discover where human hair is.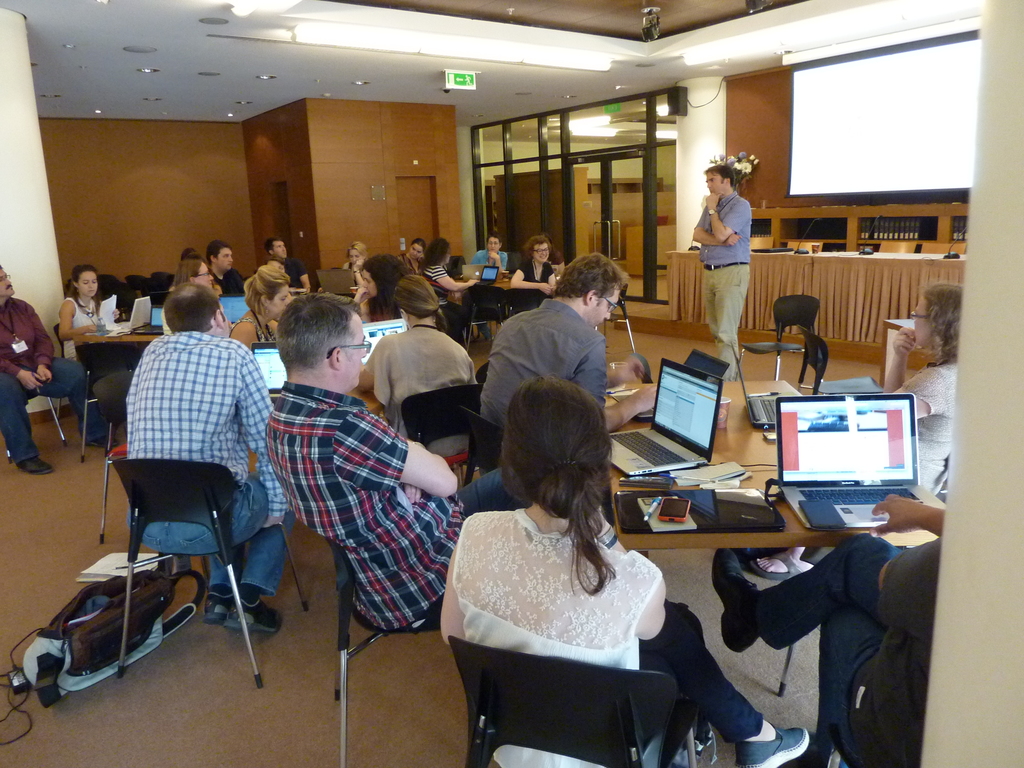
Discovered at <region>369, 260, 407, 319</region>.
